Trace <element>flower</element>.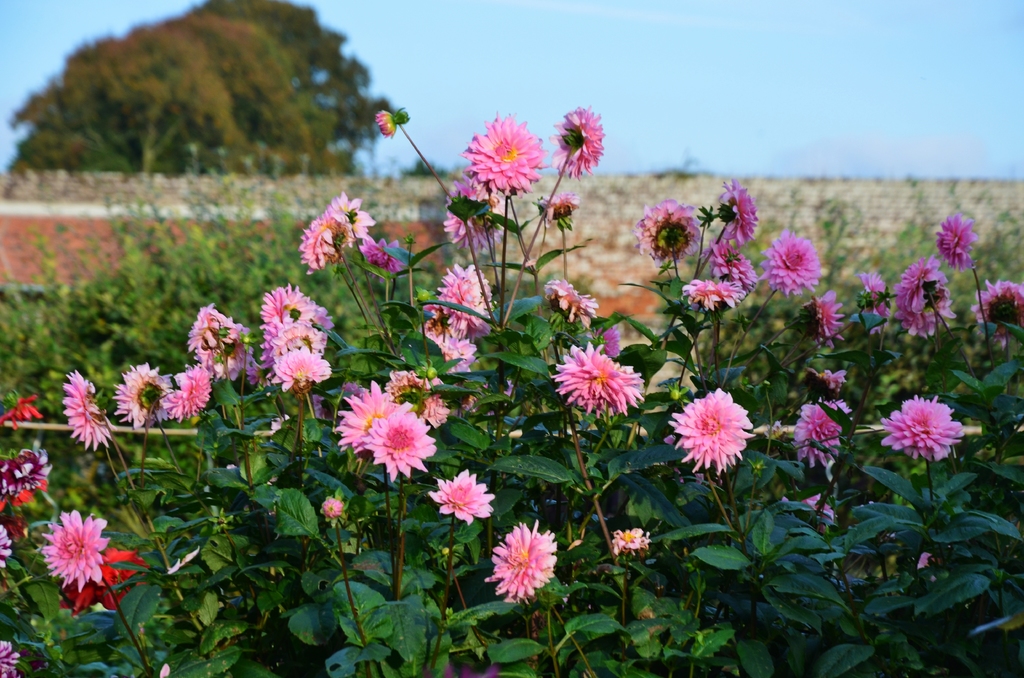
Traced to bbox=(899, 260, 959, 339).
